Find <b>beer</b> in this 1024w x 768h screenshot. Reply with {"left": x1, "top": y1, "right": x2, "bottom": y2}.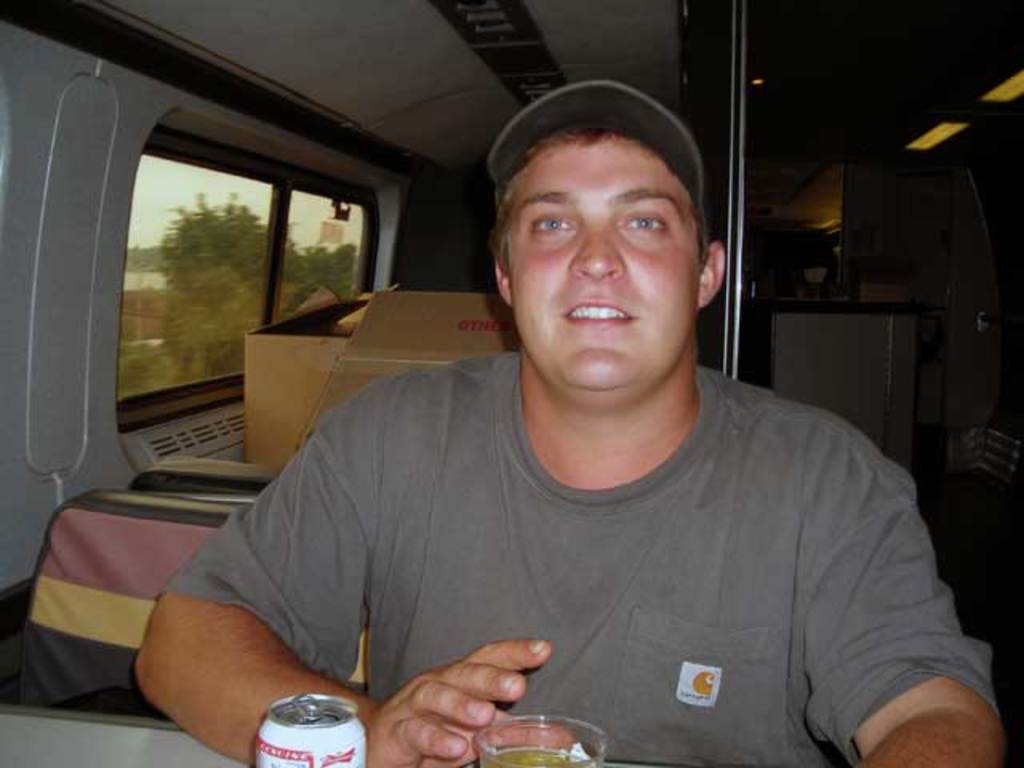
{"left": 254, "top": 694, "right": 371, "bottom": 766}.
